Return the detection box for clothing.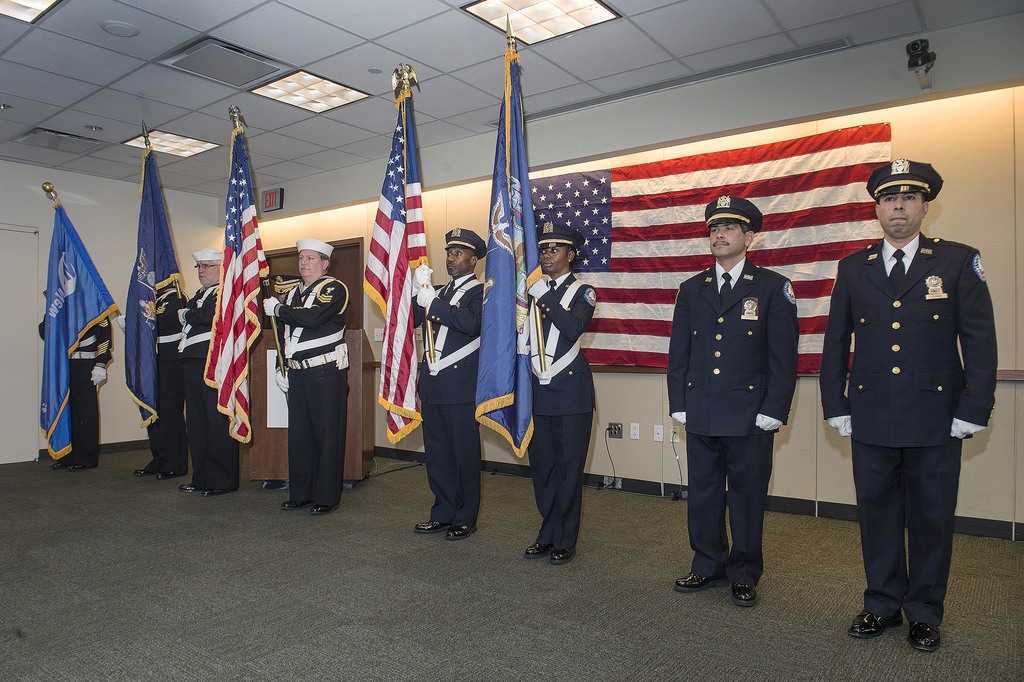
crop(155, 289, 193, 464).
